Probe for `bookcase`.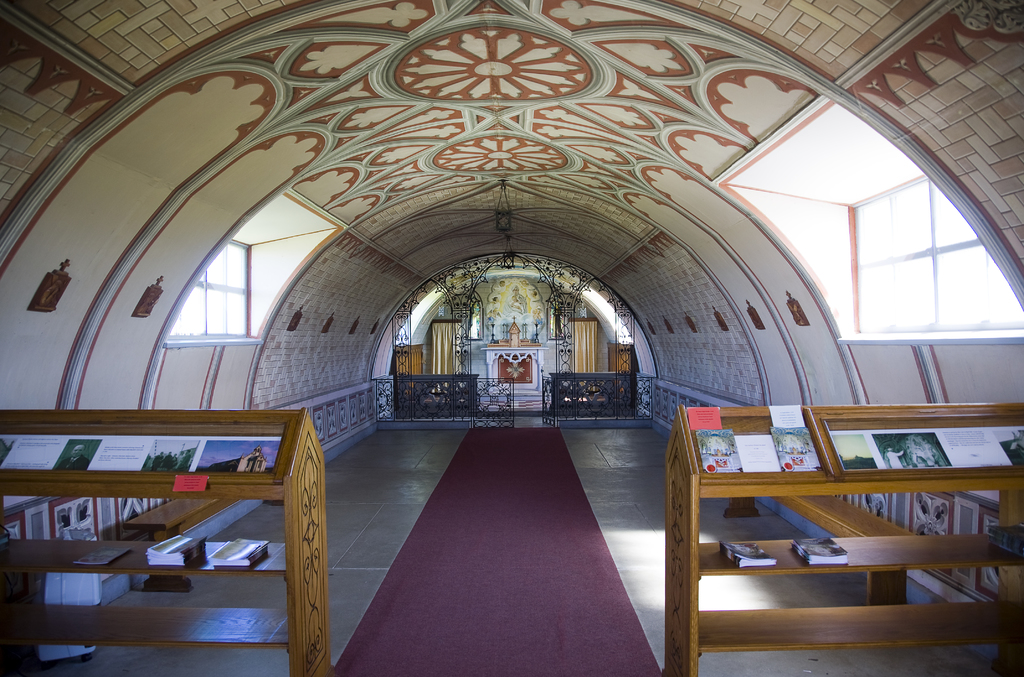
Probe result: [2,407,333,676].
